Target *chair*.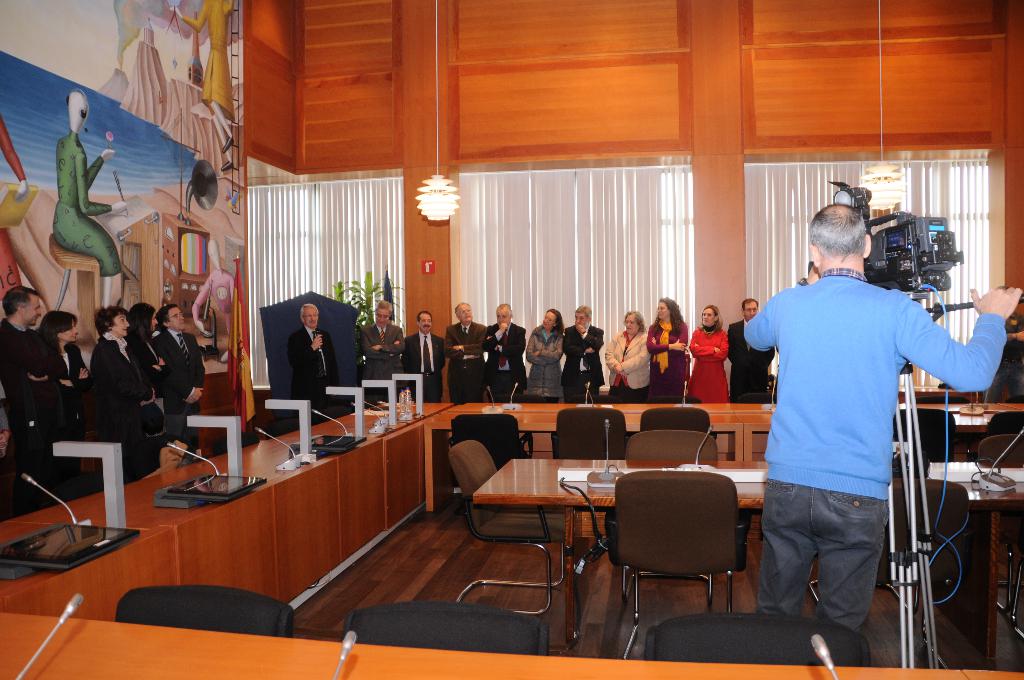
Target region: (113,581,294,640).
